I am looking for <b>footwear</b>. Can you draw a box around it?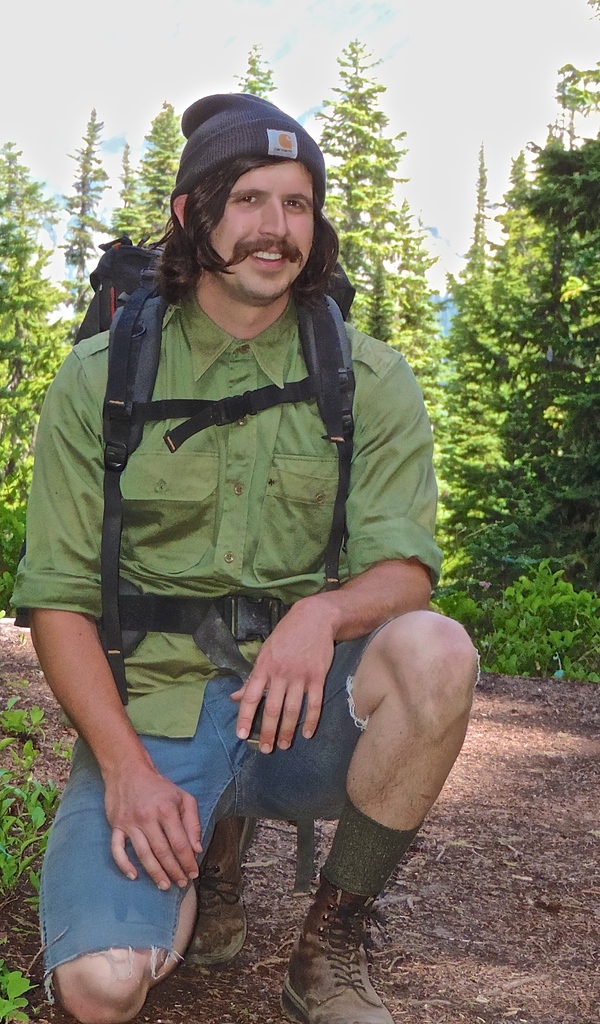
Sure, the bounding box is <box>285,888,391,1022</box>.
